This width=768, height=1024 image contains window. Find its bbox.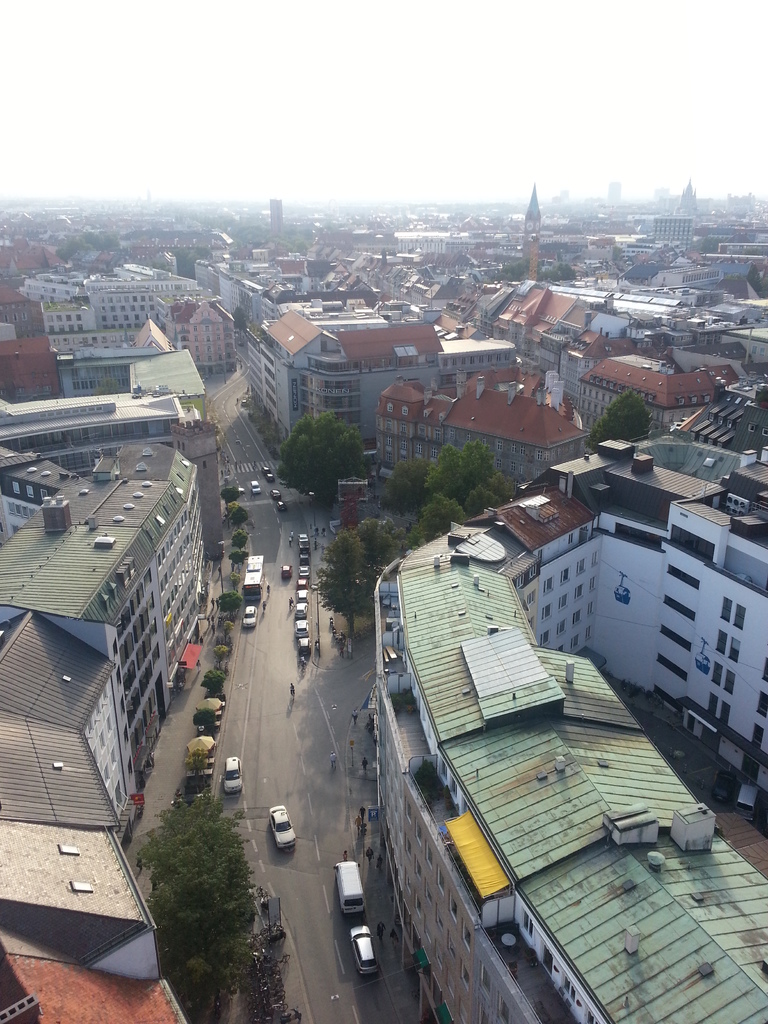
<bbox>435, 358, 456, 367</bbox>.
